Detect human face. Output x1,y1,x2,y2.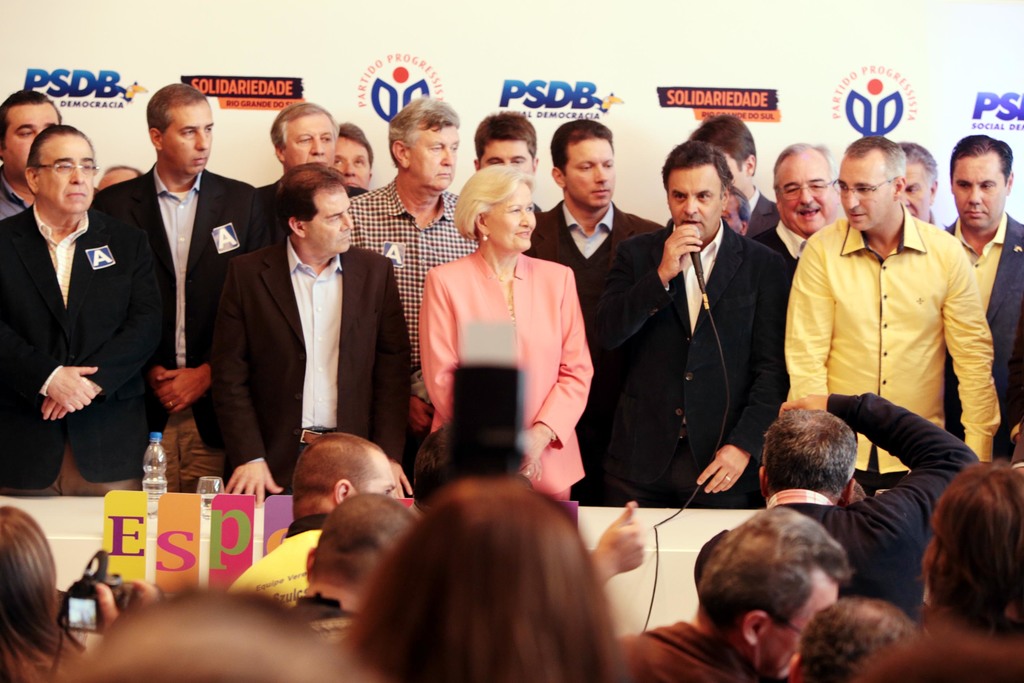
950,152,999,231.
